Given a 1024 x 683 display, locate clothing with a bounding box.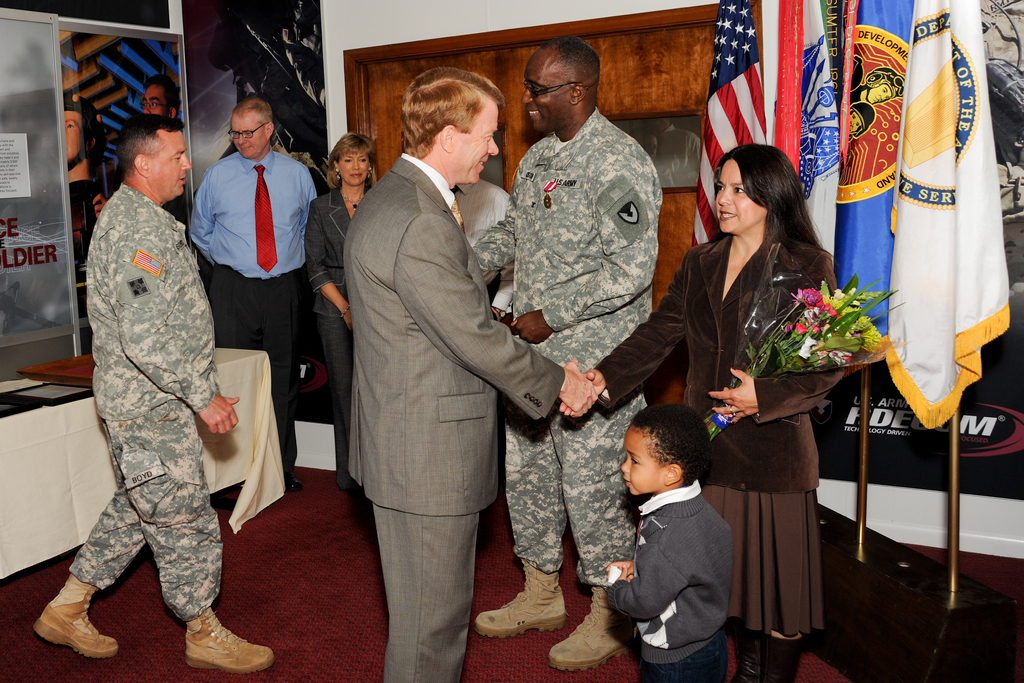
Located: x1=346, y1=143, x2=566, y2=682.
